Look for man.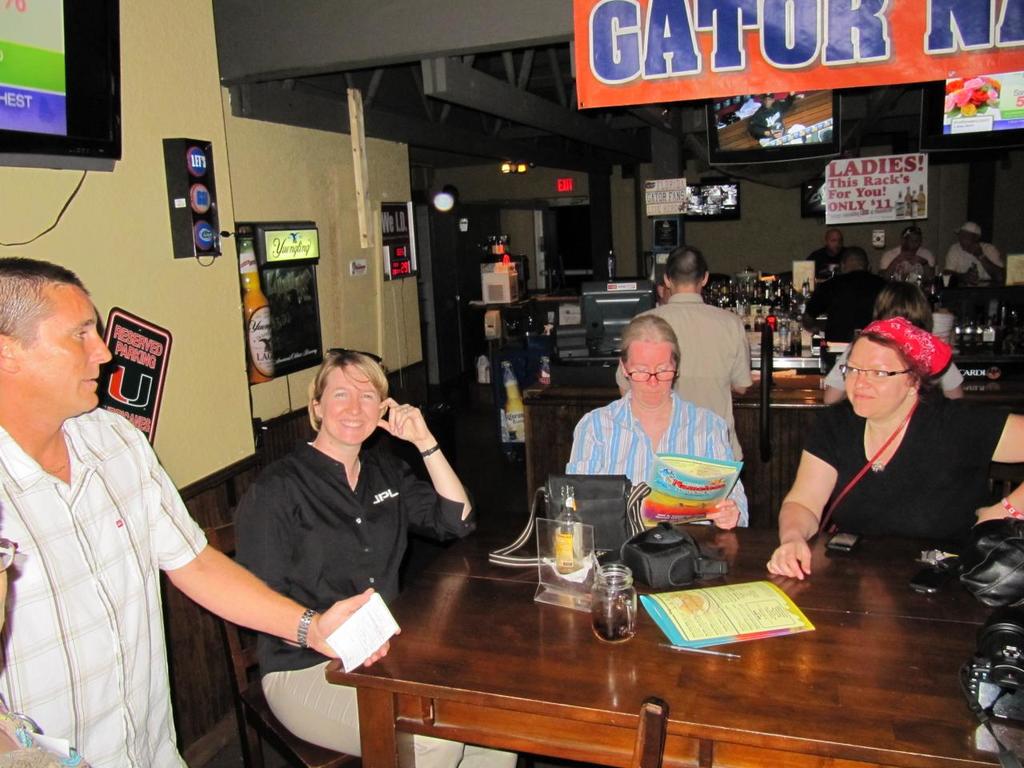
Found: crop(876, 230, 930, 286).
